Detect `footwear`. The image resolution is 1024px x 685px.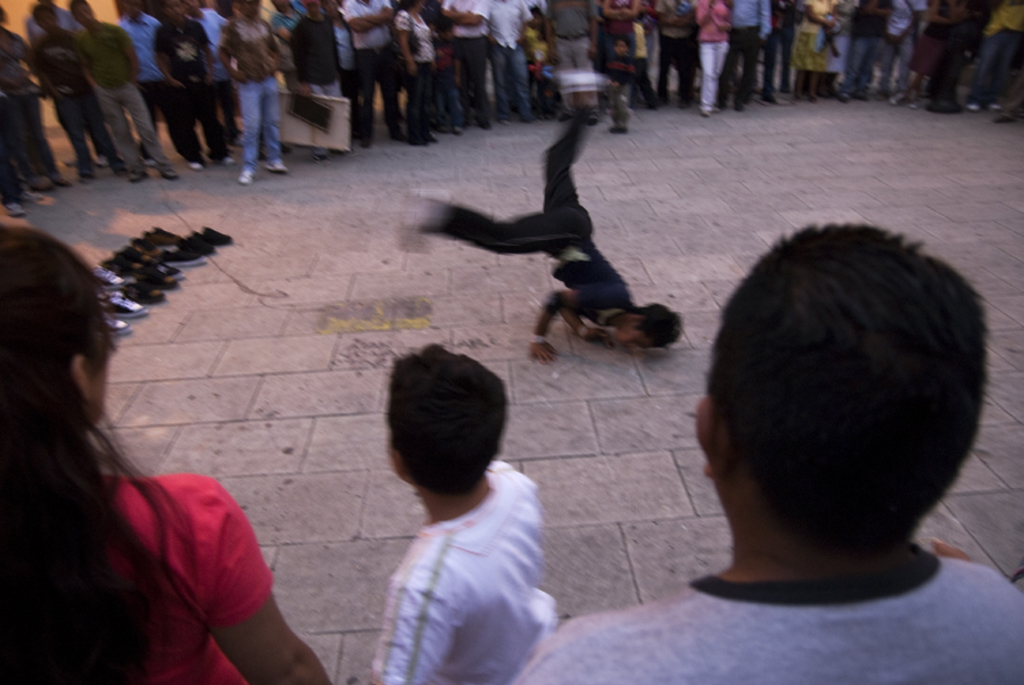
x1=885, y1=90, x2=911, y2=107.
